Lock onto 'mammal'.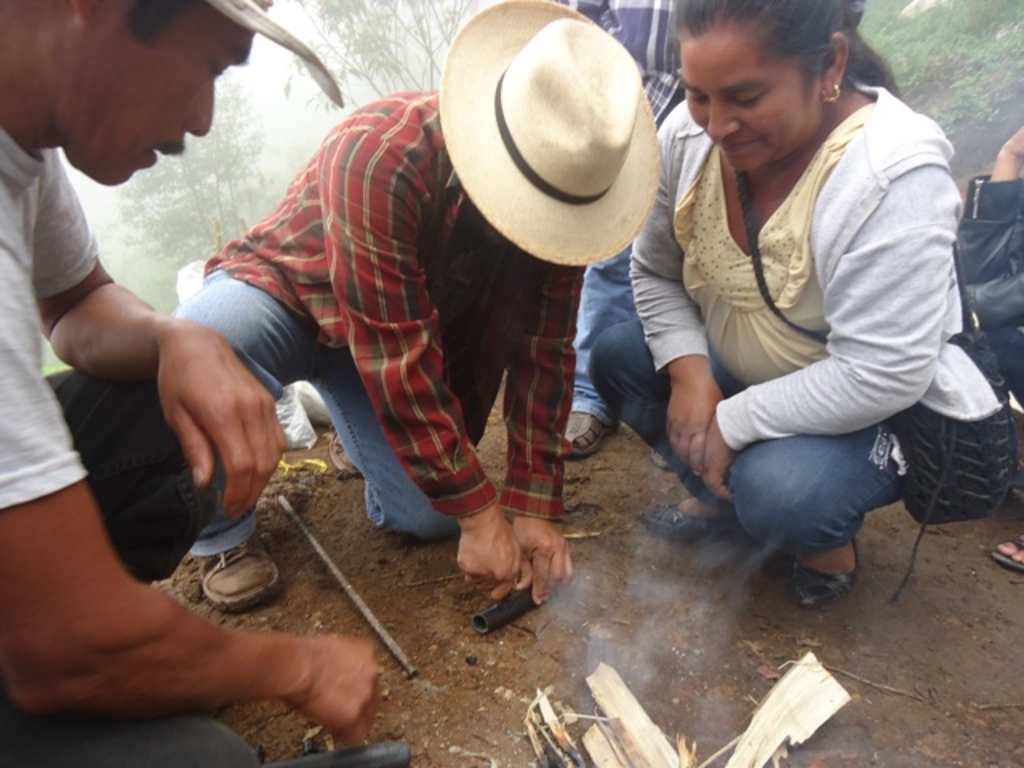
Locked: [left=546, top=0, right=866, bottom=456].
